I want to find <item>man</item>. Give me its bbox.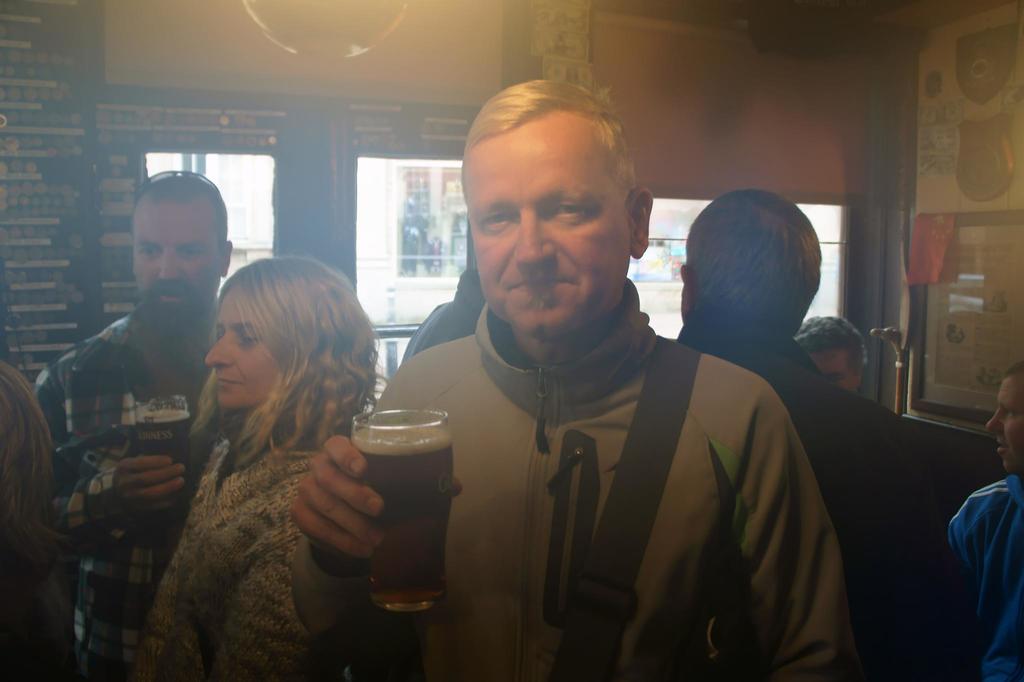
select_region(385, 119, 858, 670).
